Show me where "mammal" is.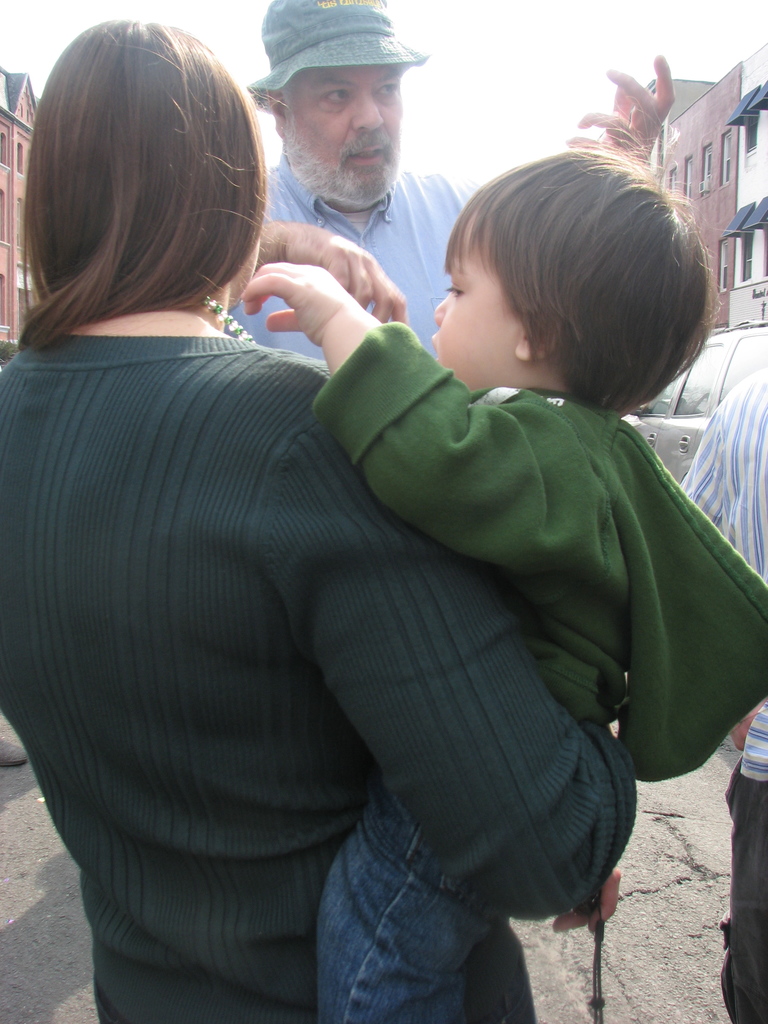
"mammal" is at <region>681, 364, 767, 1023</region>.
